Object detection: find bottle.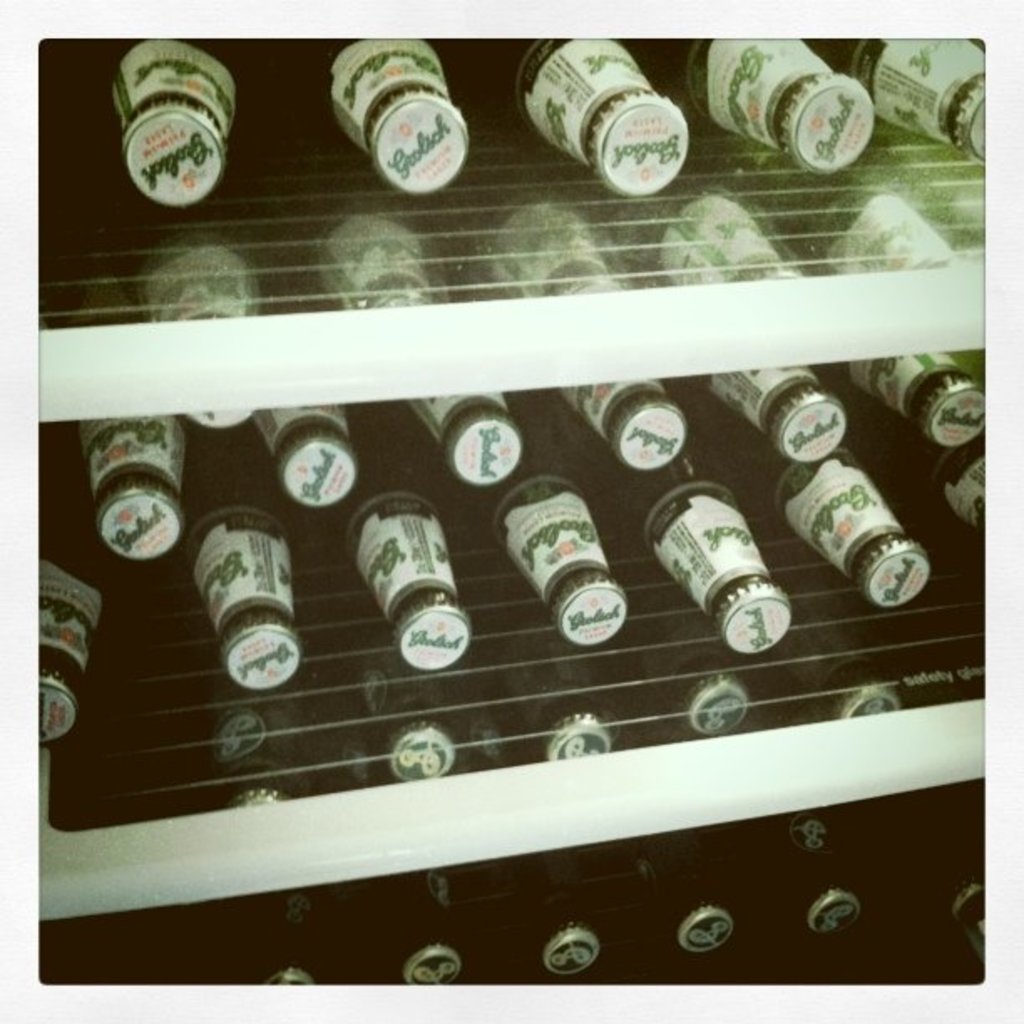
x1=949 y1=448 x2=1007 y2=557.
